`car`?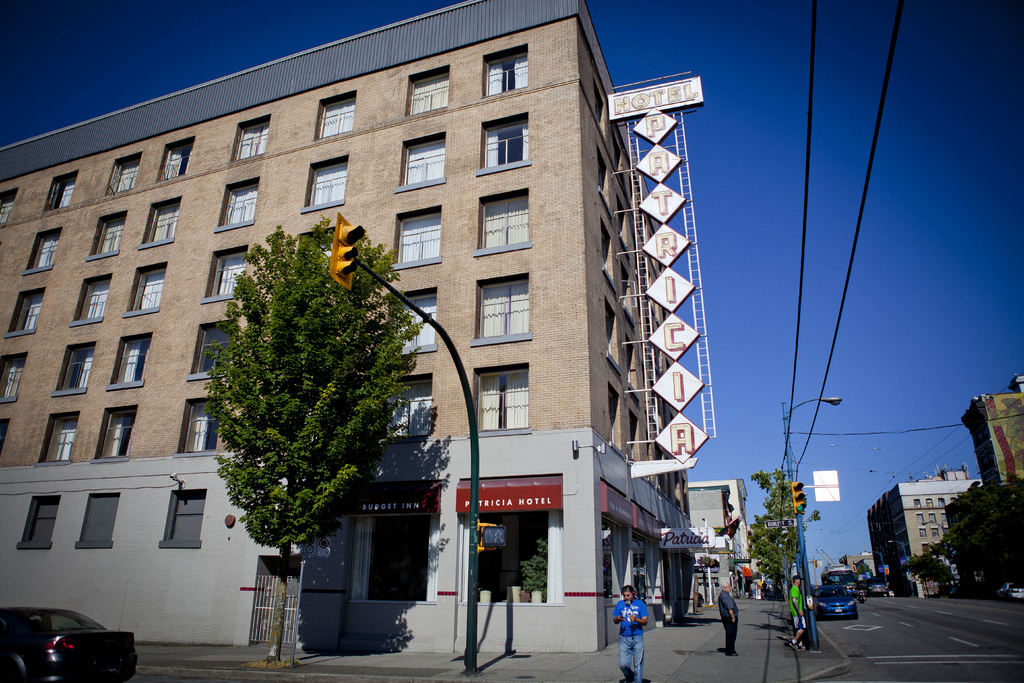
{"x1": 996, "y1": 580, "x2": 1023, "y2": 602}
